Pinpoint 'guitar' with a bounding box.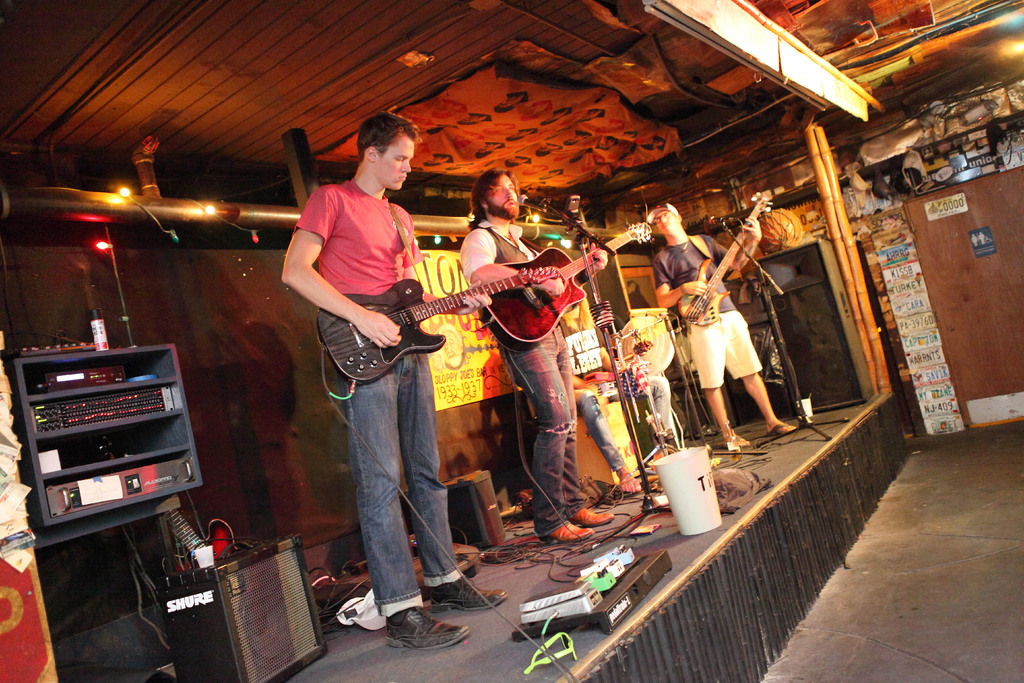
[296, 252, 543, 387].
